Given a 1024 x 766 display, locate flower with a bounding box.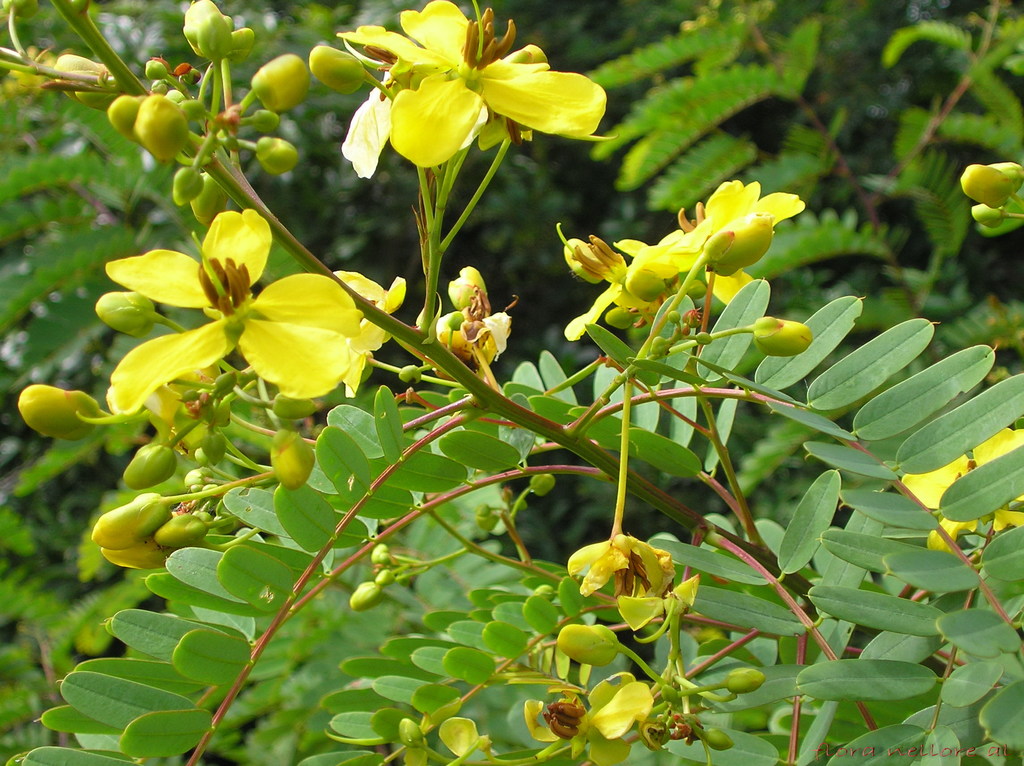
Located: BBox(479, 503, 497, 531).
